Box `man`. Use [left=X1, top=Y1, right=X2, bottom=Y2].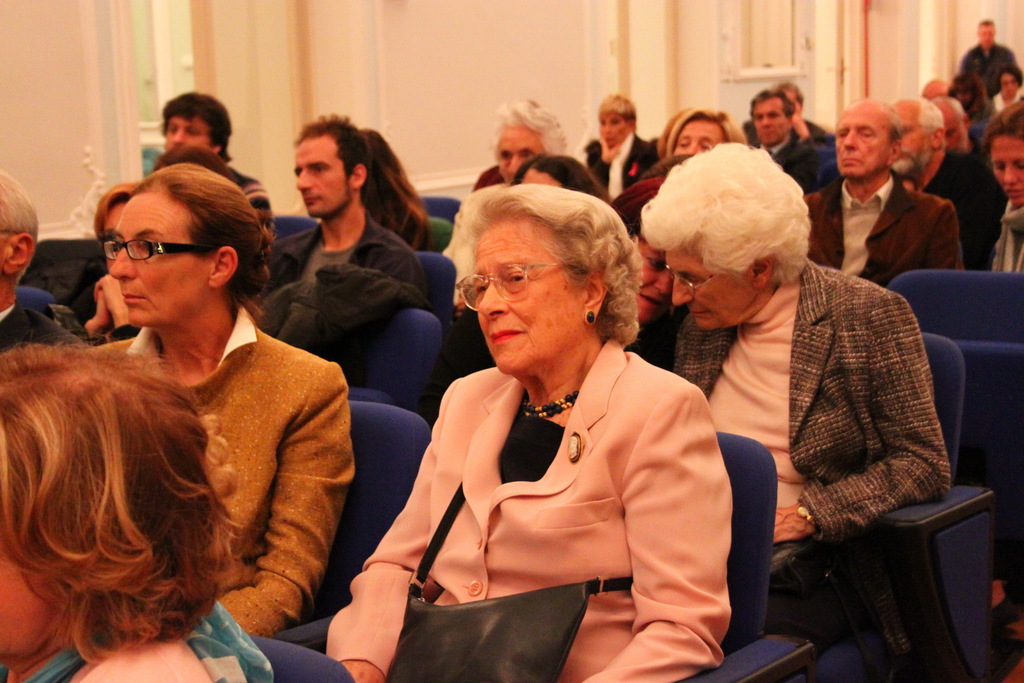
[left=888, top=95, right=1011, bottom=272].
